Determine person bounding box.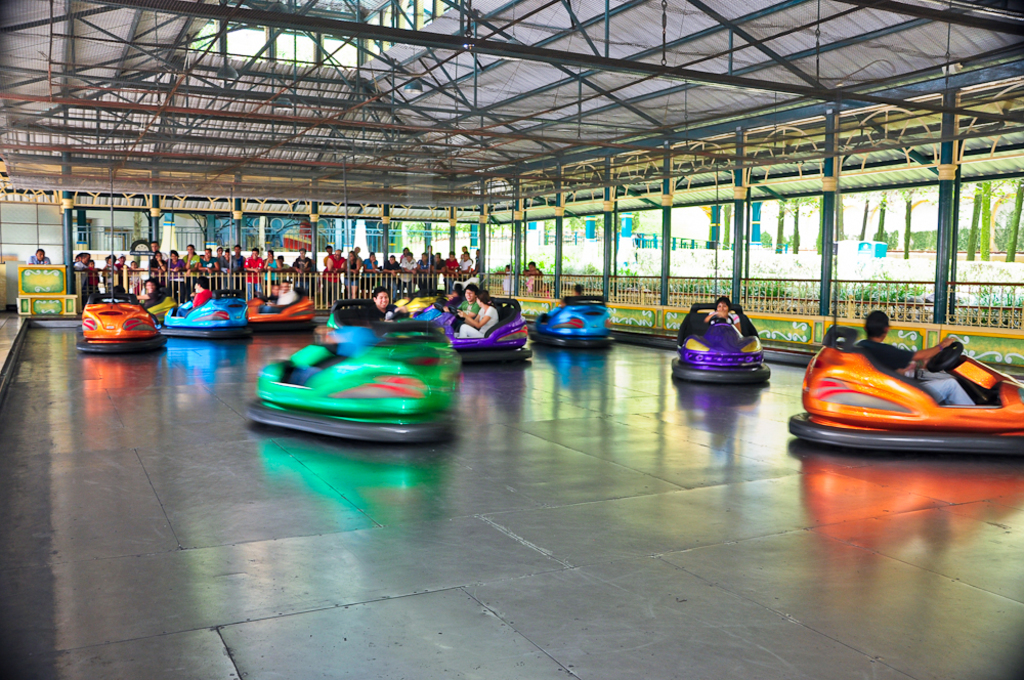
Determined: 75 251 92 279.
